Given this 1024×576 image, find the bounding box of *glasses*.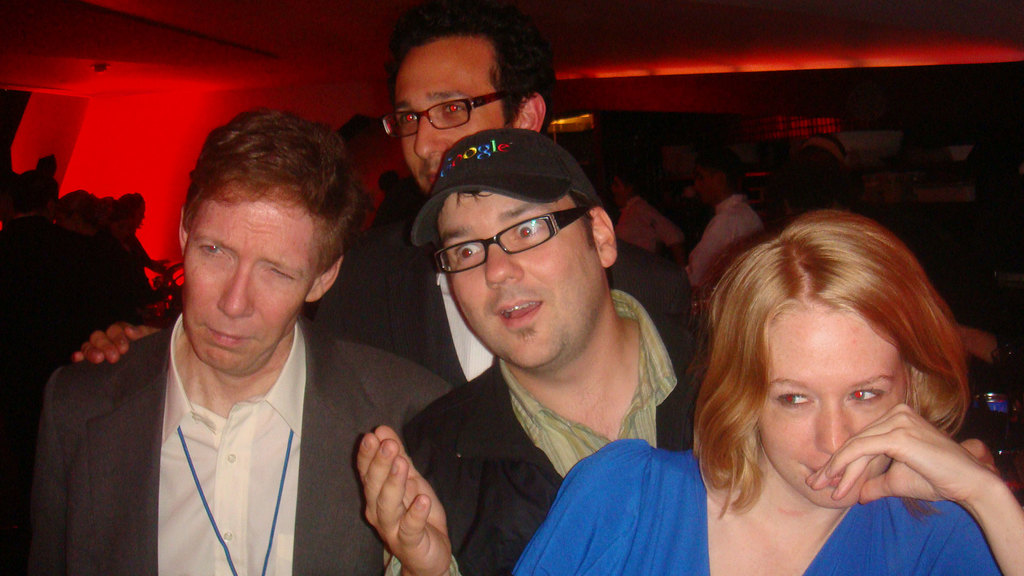
420,203,603,269.
